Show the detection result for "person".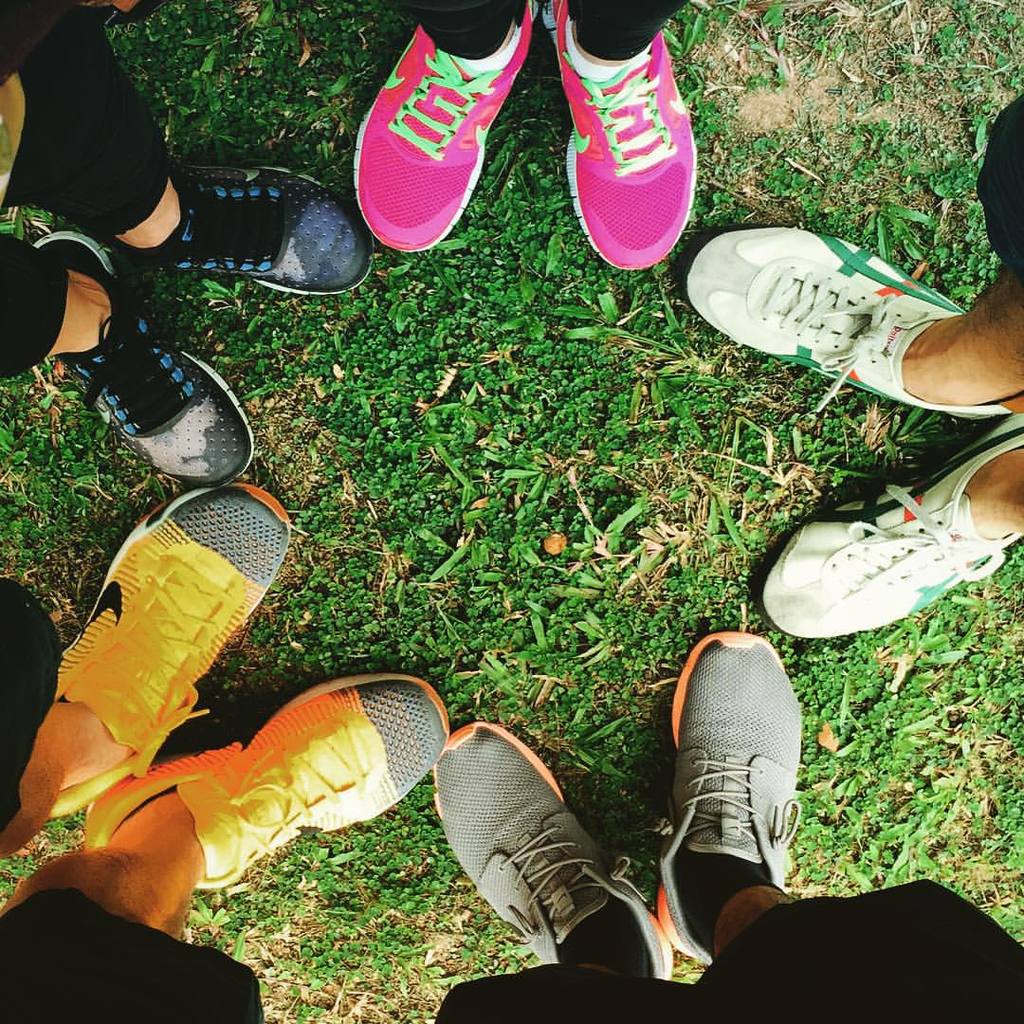
BBox(684, 87, 1023, 643).
